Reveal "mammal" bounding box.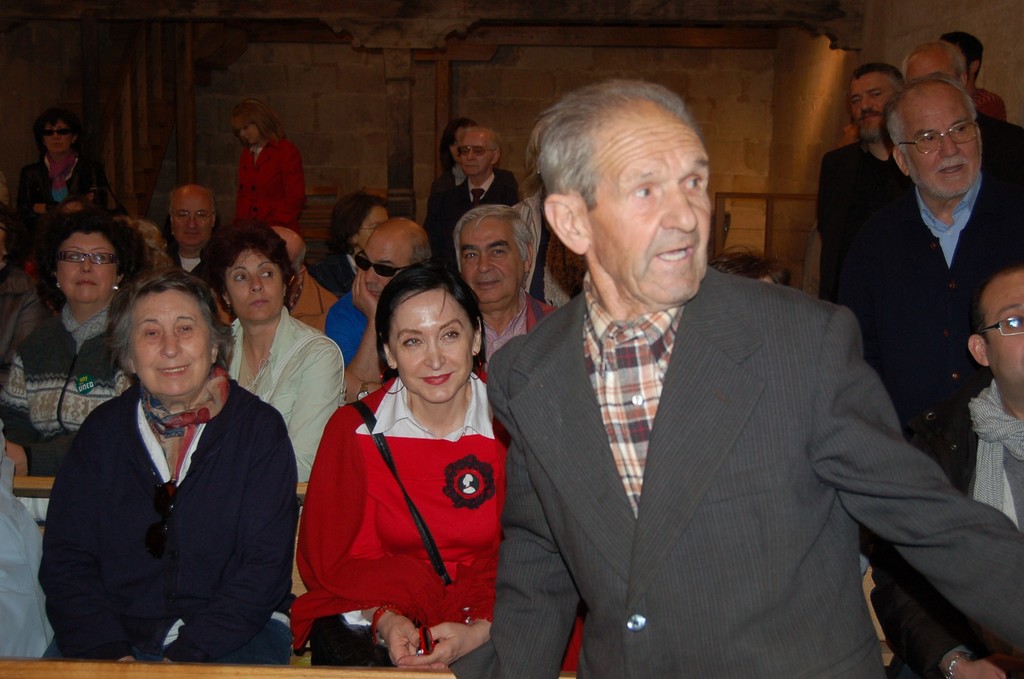
Revealed: <bbox>271, 222, 346, 332</bbox>.
